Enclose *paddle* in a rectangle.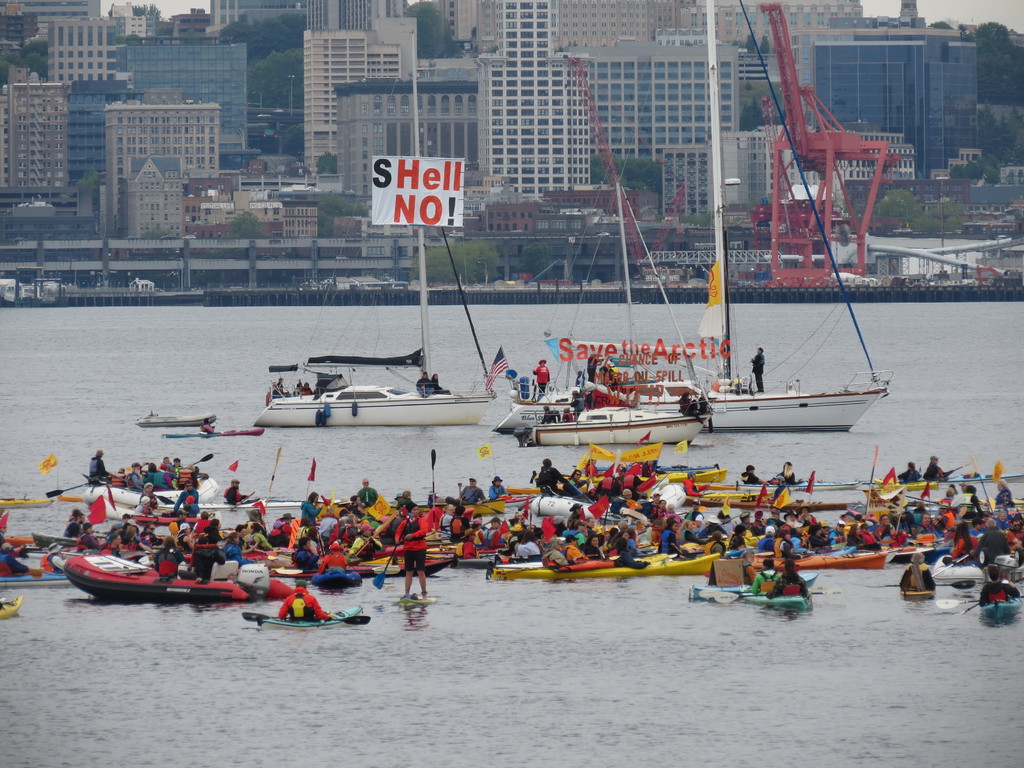
region(242, 612, 370, 623).
